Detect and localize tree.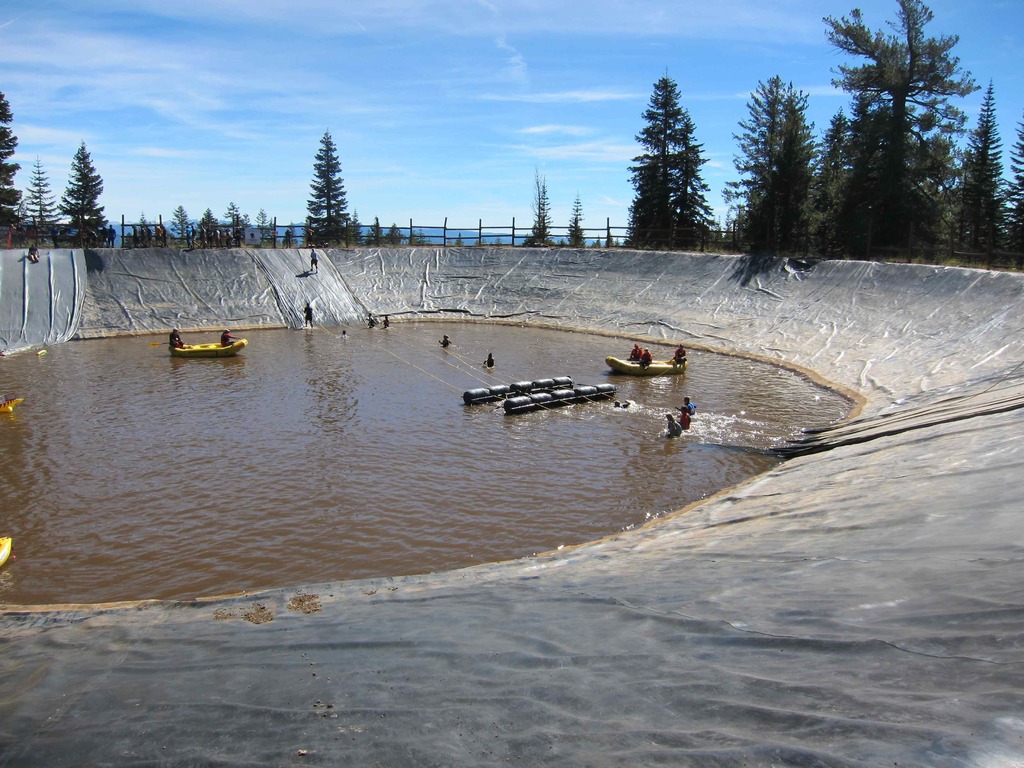
Localized at [255,205,272,244].
